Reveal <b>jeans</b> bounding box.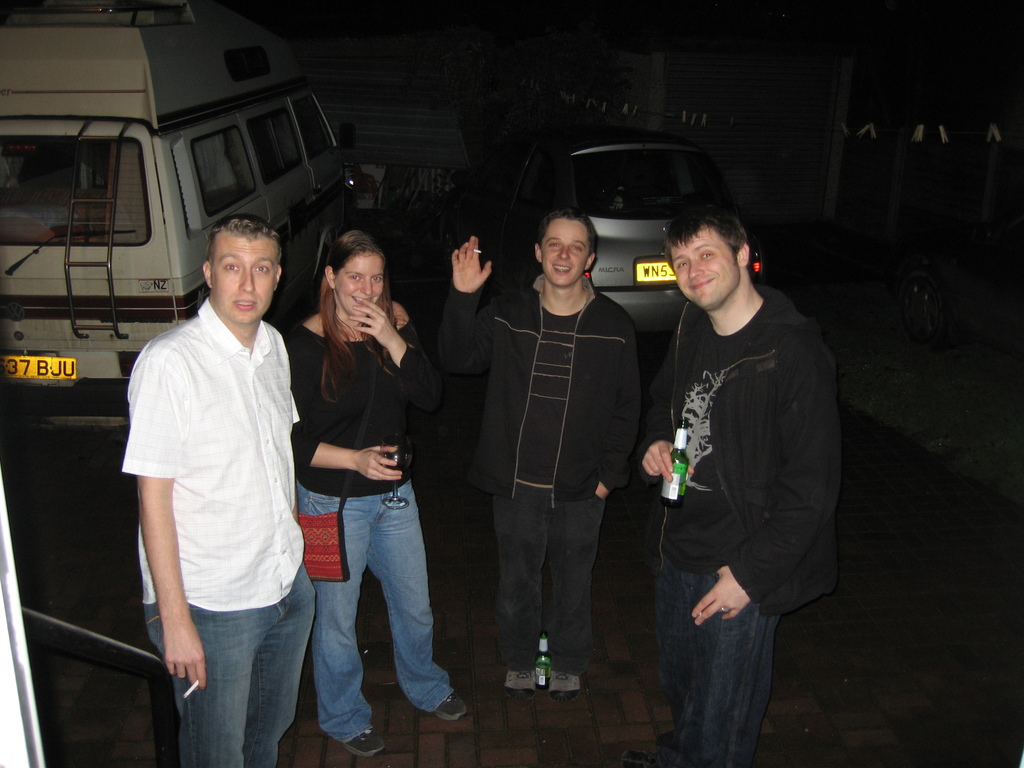
Revealed: left=151, top=593, right=335, bottom=765.
